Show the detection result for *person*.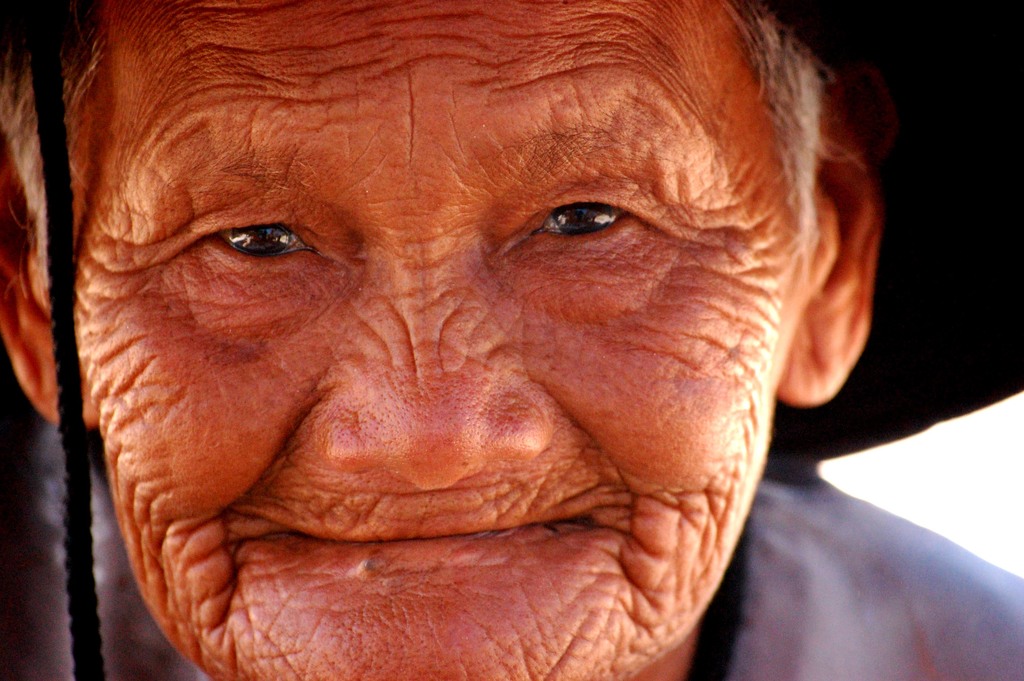
0,0,1023,680.
